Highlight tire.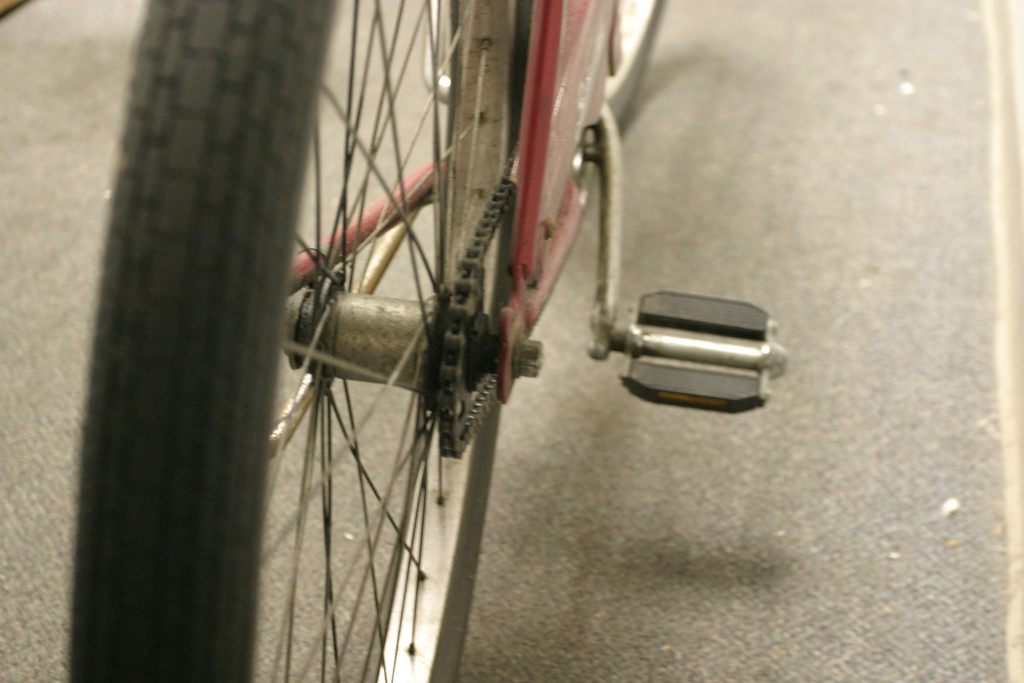
Highlighted region: locate(148, 33, 624, 682).
